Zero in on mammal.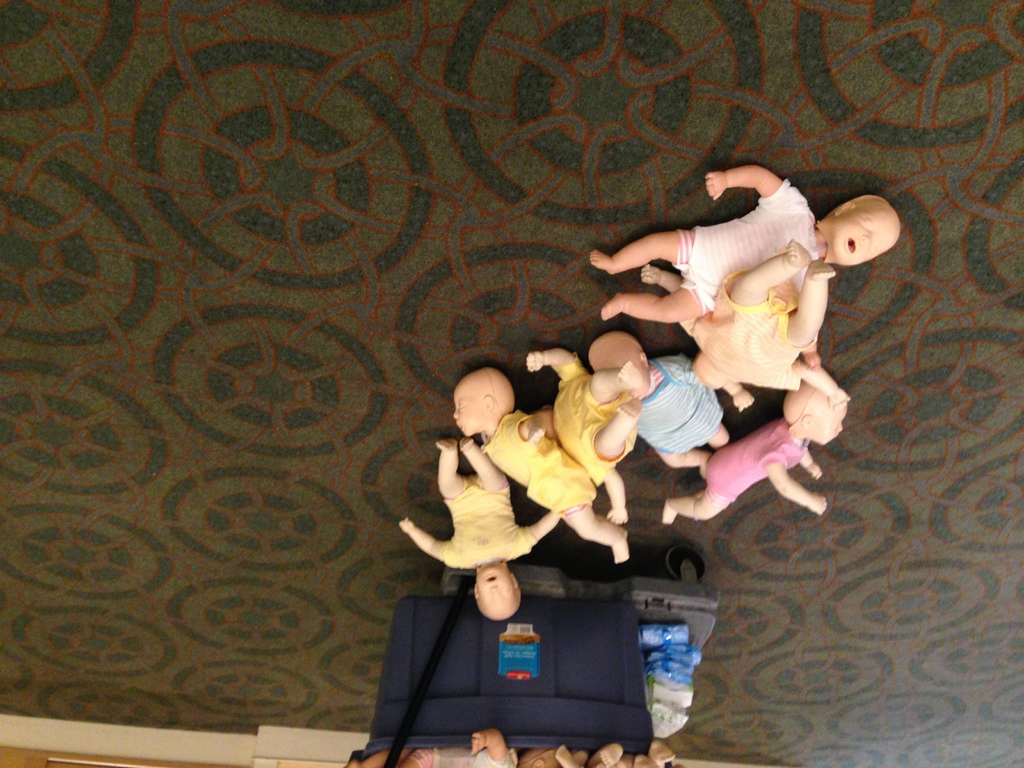
Zeroed in: (345, 724, 551, 767).
